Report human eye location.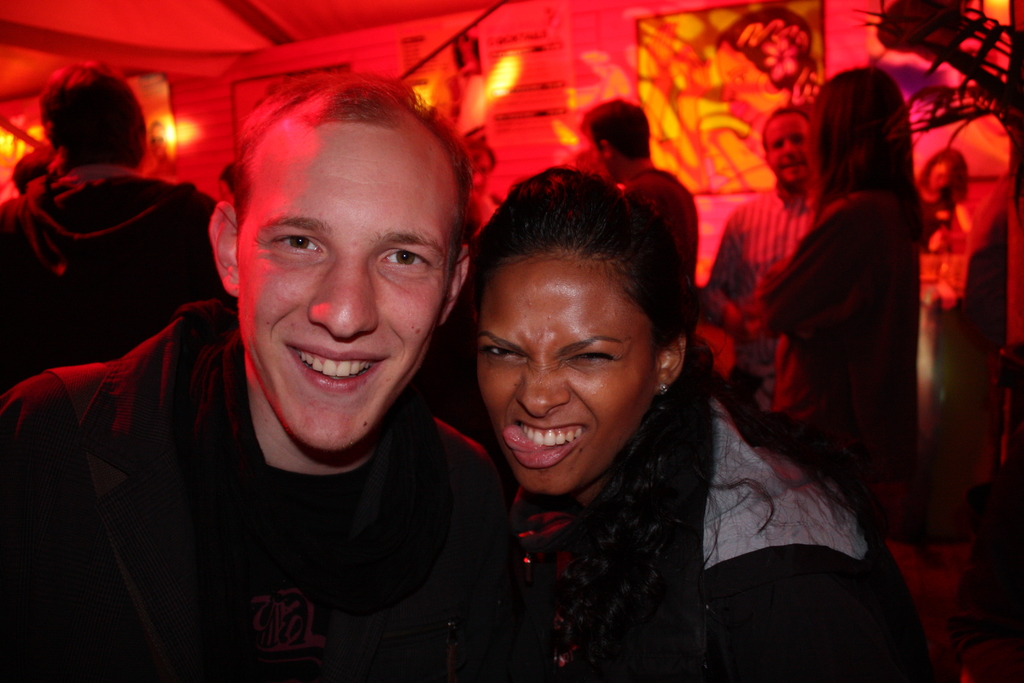
Report: (264, 237, 327, 253).
